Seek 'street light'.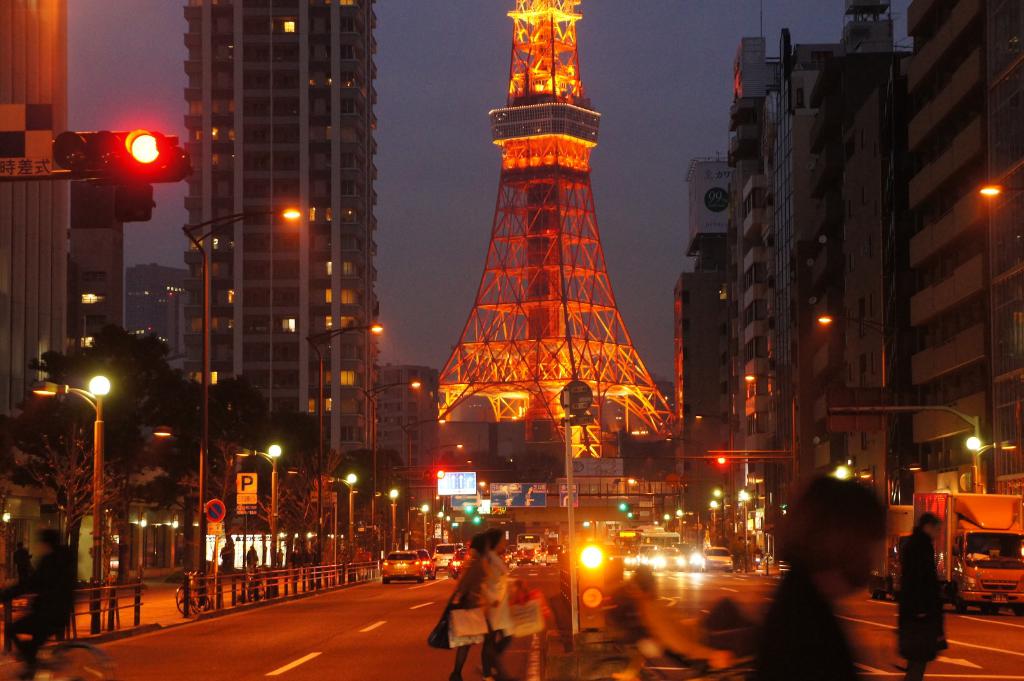
963 435 1017 495.
